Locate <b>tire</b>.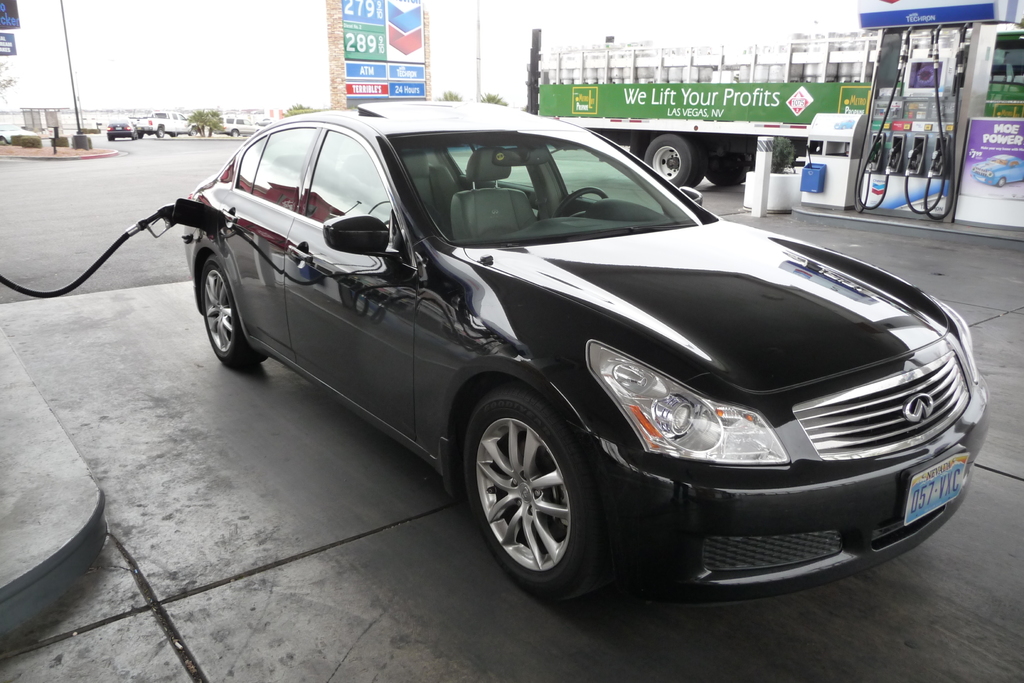
Bounding box: 643 132 698 188.
